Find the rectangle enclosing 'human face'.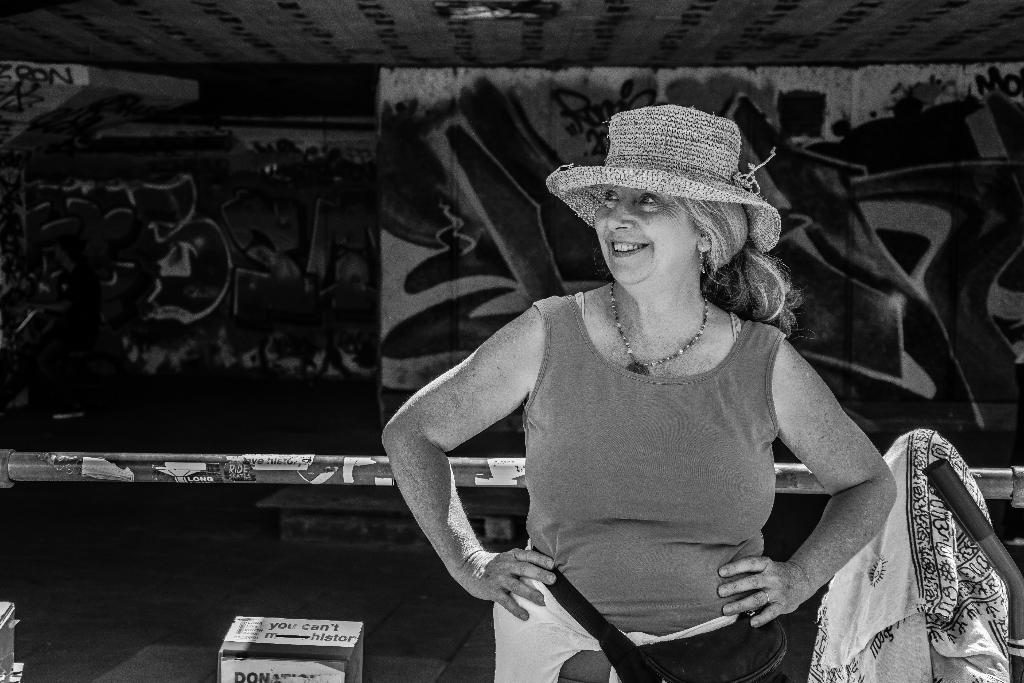
select_region(589, 185, 701, 295).
